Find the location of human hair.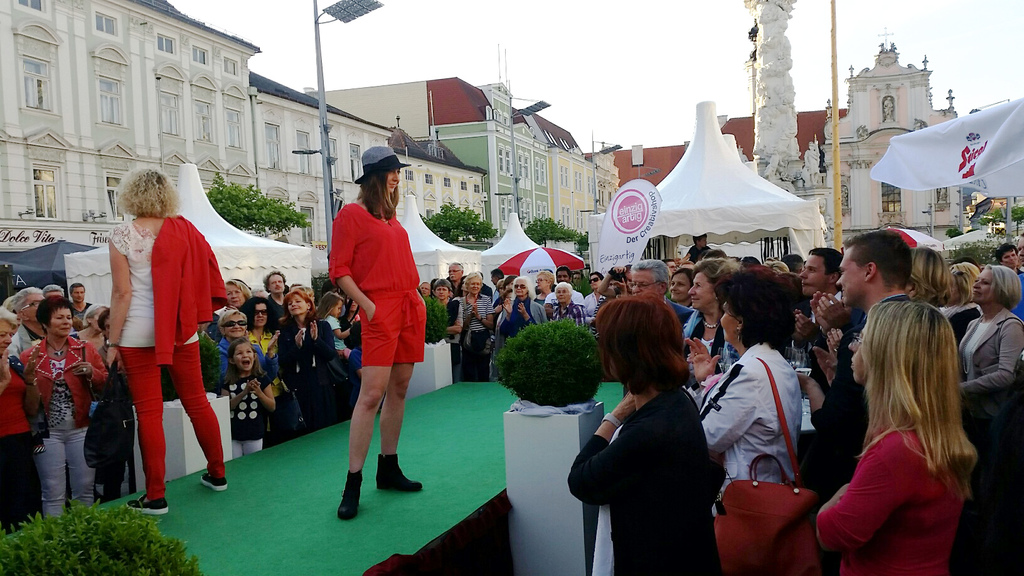
Location: bbox=[250, 297, 271, 333].
